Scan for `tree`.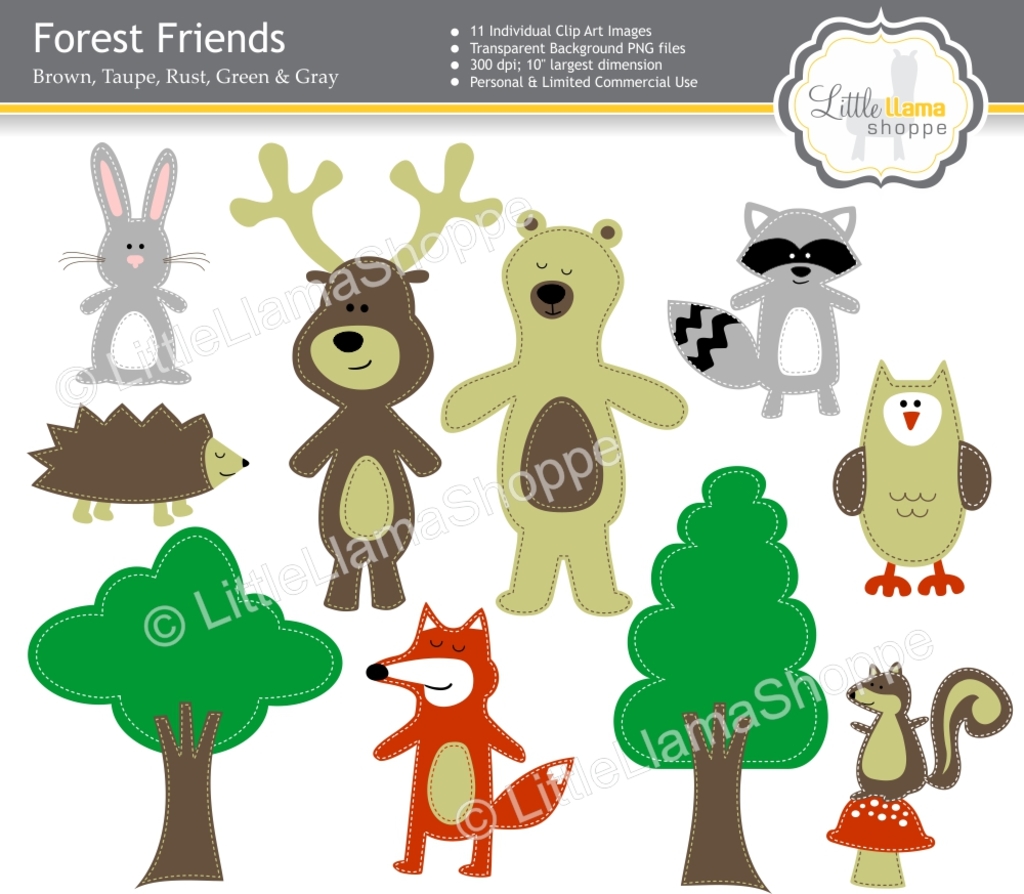
Scan result: box(23, 515, 343, 883).
